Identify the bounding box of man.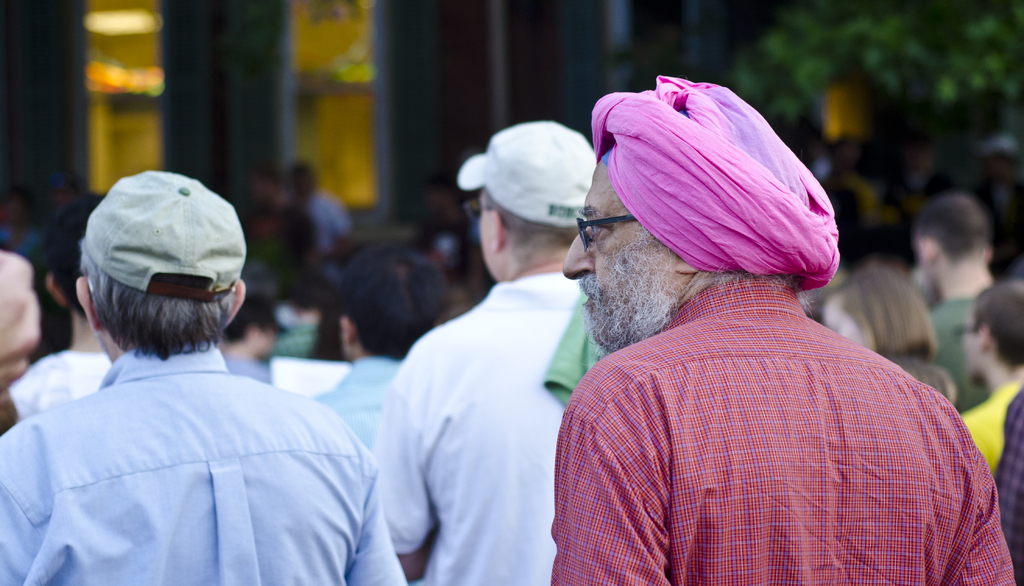
{"x1": 0, "y1": 190, "x2": 111, "y2": 436}.
